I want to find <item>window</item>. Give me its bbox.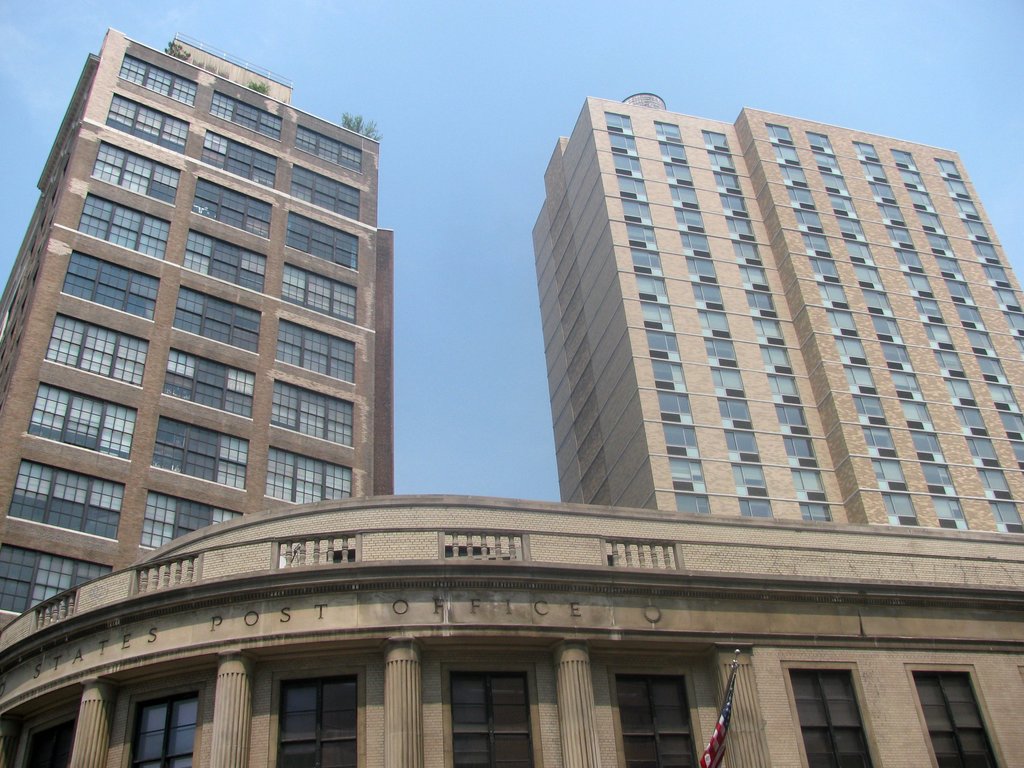
x1=707 y1=152 x2=735 y2=172.
